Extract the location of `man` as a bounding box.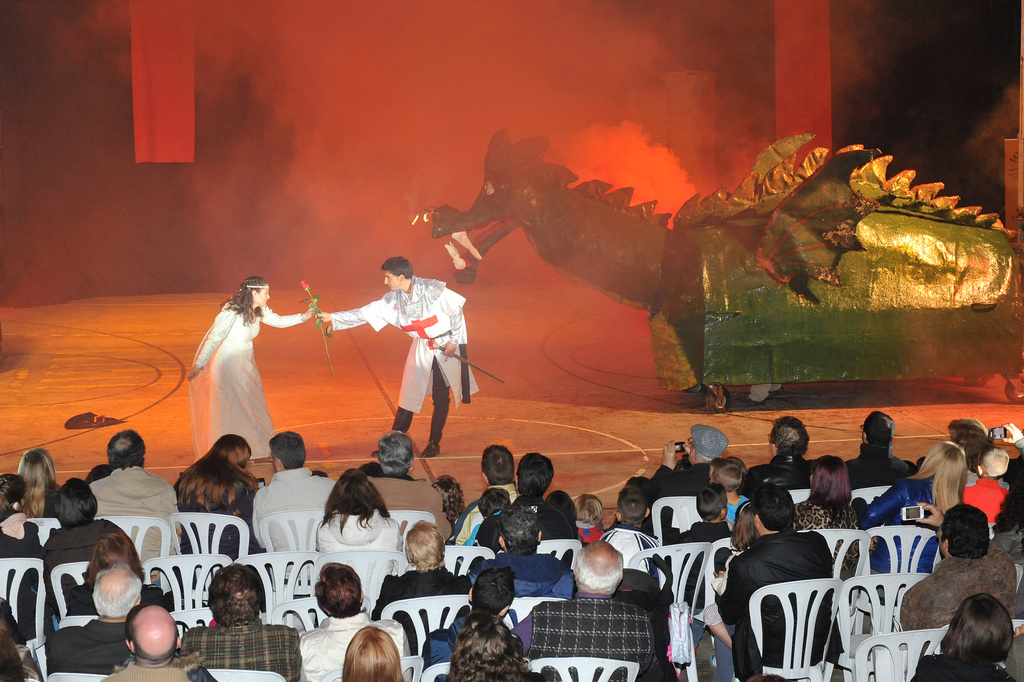
bbox=[292, 560, 404, 681].
